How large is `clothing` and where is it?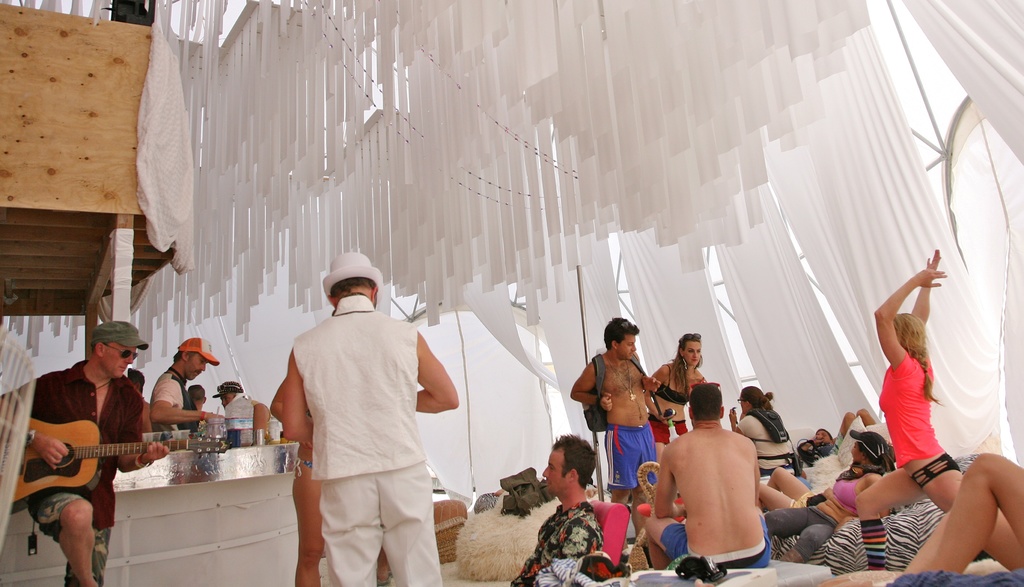
Bounding box: bbox=(274, 282, 451, 566).
